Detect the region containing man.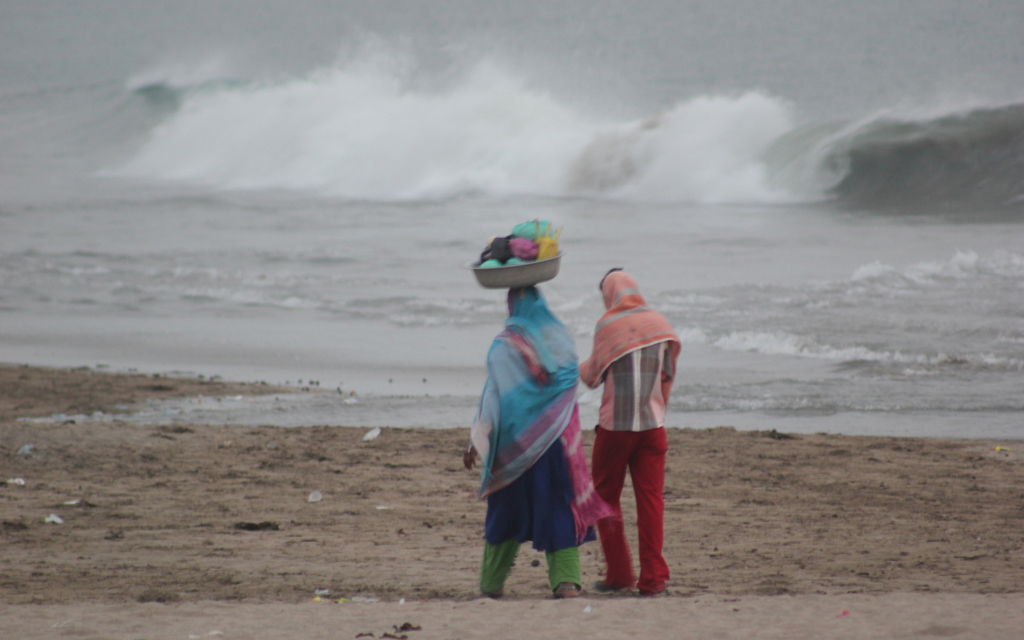
[574,258,686,623].
